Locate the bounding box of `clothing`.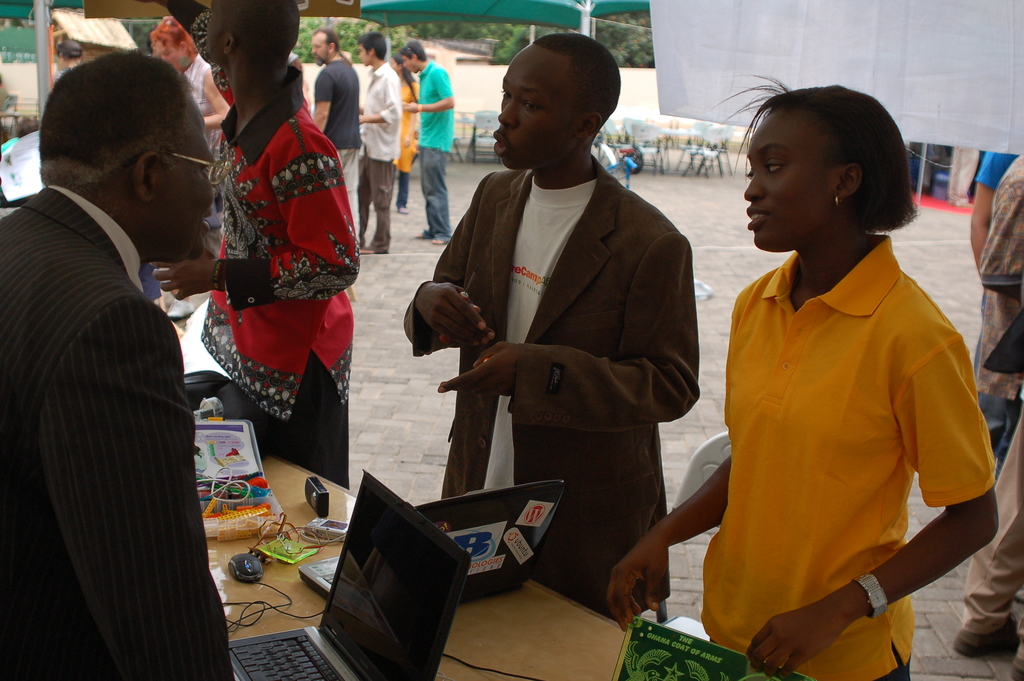
Bounding box: <bbox>397, 161, 719, 609</bbox>.
